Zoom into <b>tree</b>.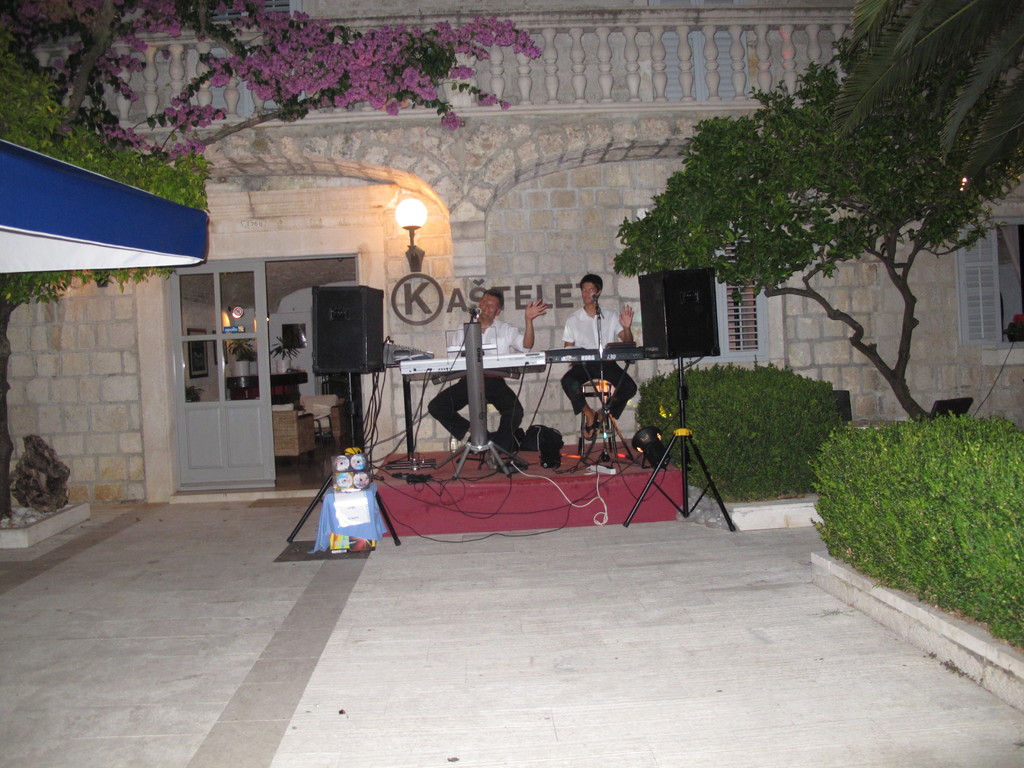
Zoom target: [x1=15, y1=0, x2=529, y2=189].
